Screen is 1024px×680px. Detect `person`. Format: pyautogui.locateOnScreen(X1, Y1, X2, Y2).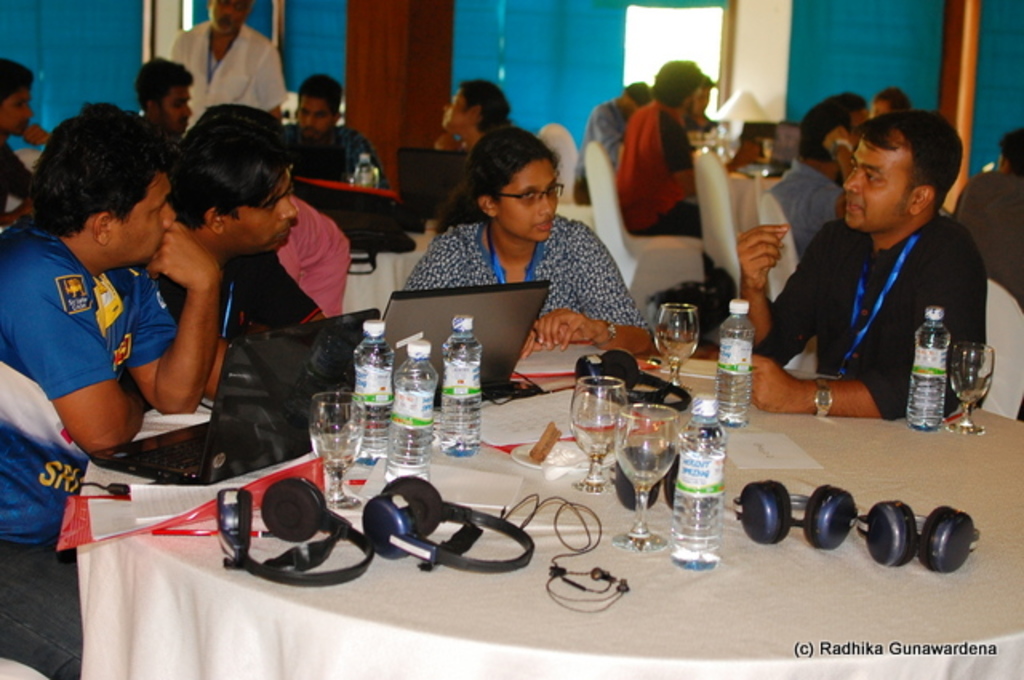
pyautogui.locateOnScreen(877, 78, 920, 115).
